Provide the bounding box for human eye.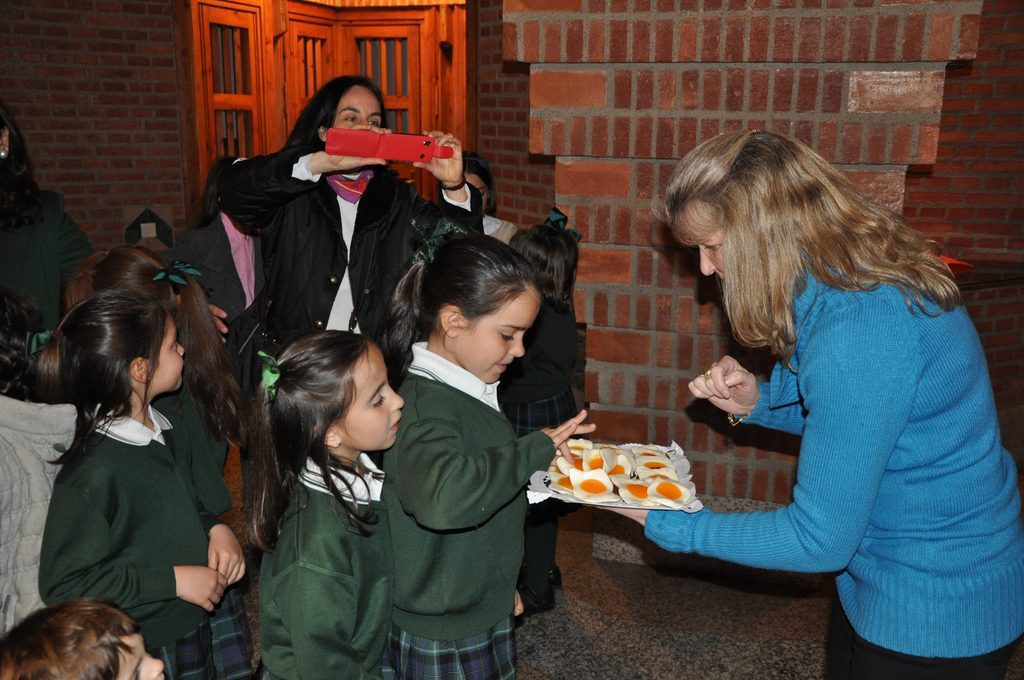
(481, 190, 486, 197).
